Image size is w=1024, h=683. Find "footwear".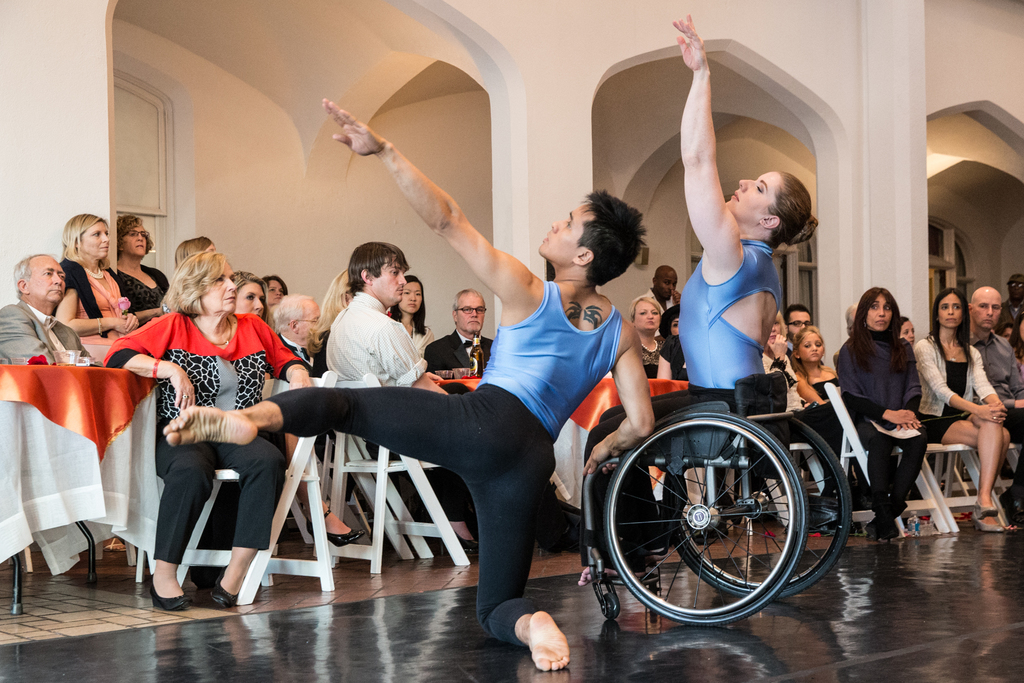
Rect(207, 564, 241, 607).
